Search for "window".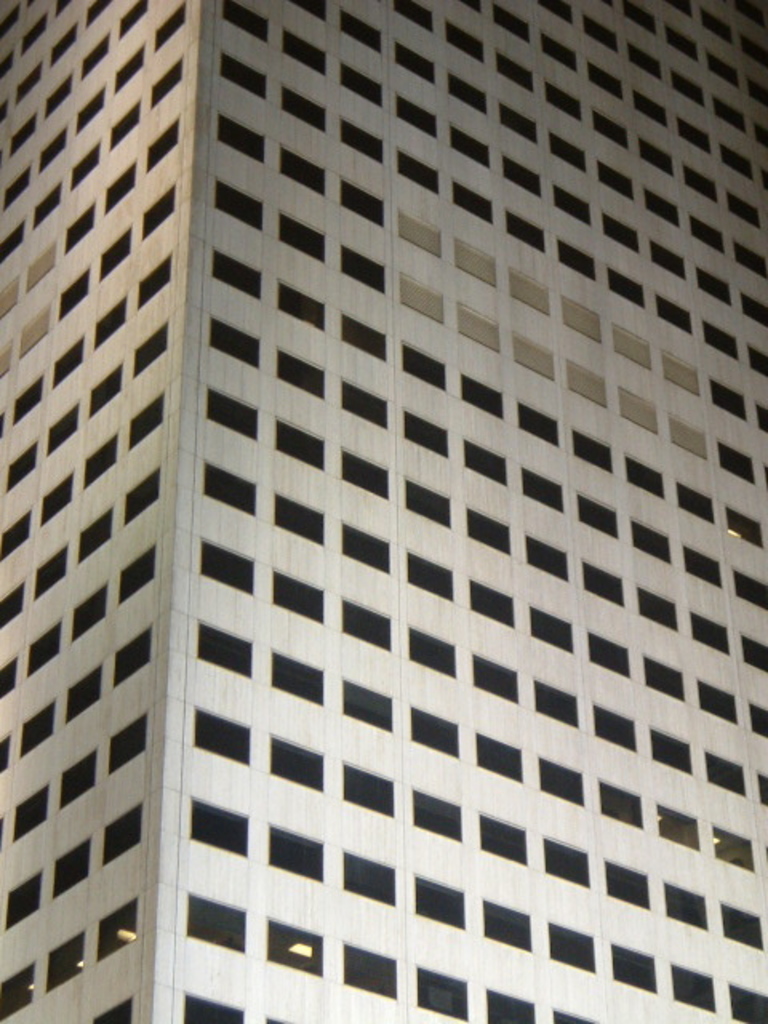
Found at [left=491, top=0, right=531, bottom=40].
